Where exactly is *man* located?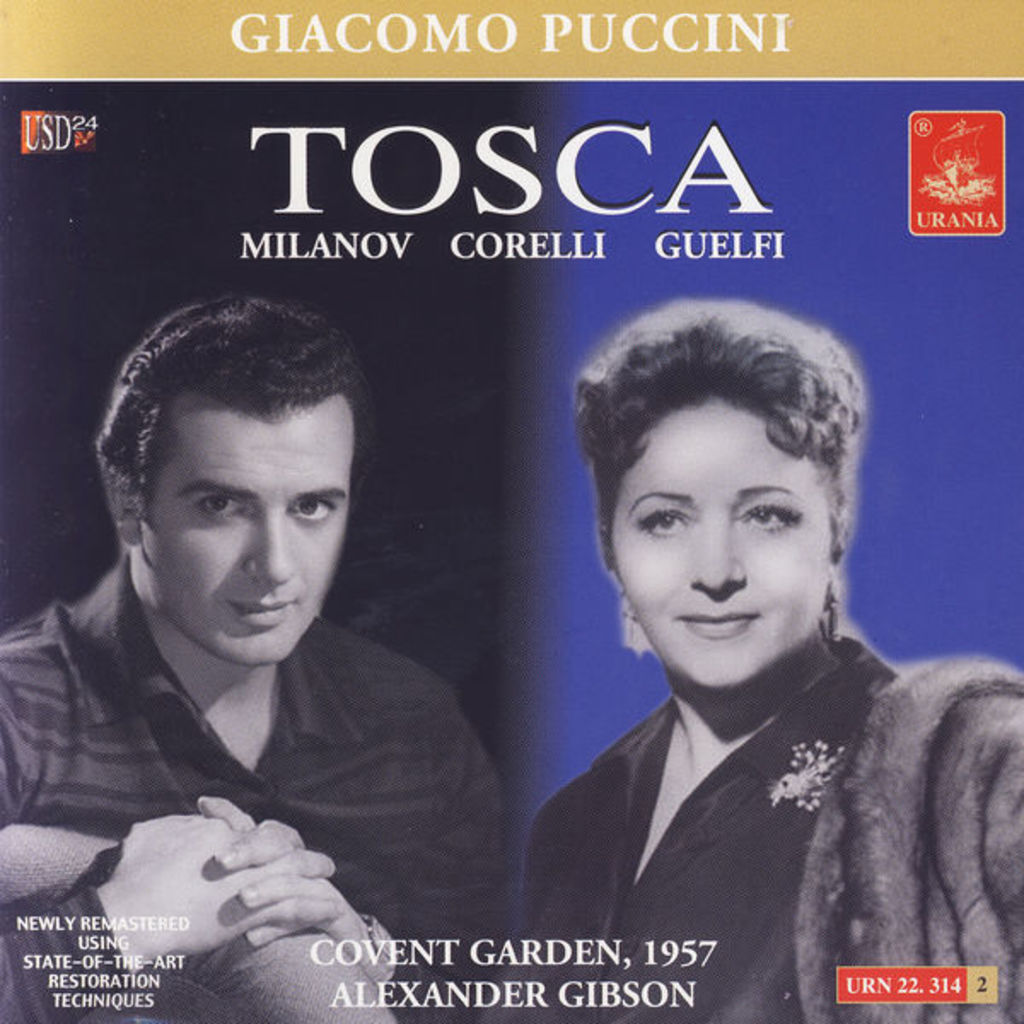
Its bounding box is crop(24, 317, 529, 992).
